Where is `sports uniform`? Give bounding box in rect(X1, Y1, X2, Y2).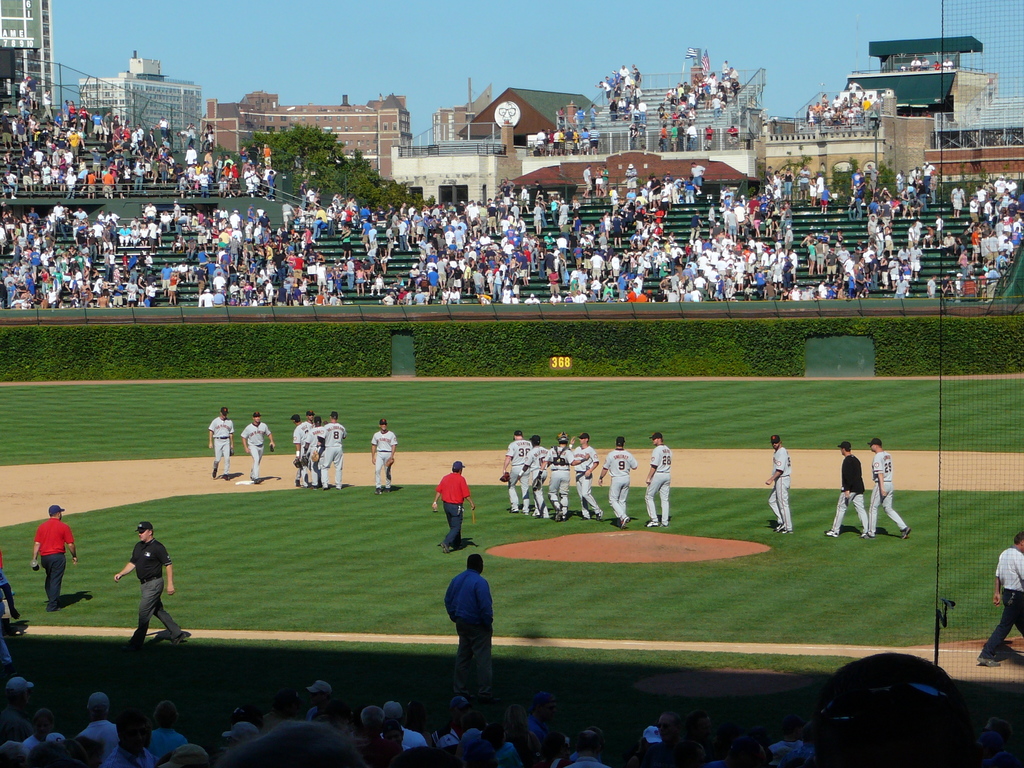
rect(567, 445, 600, 513).
